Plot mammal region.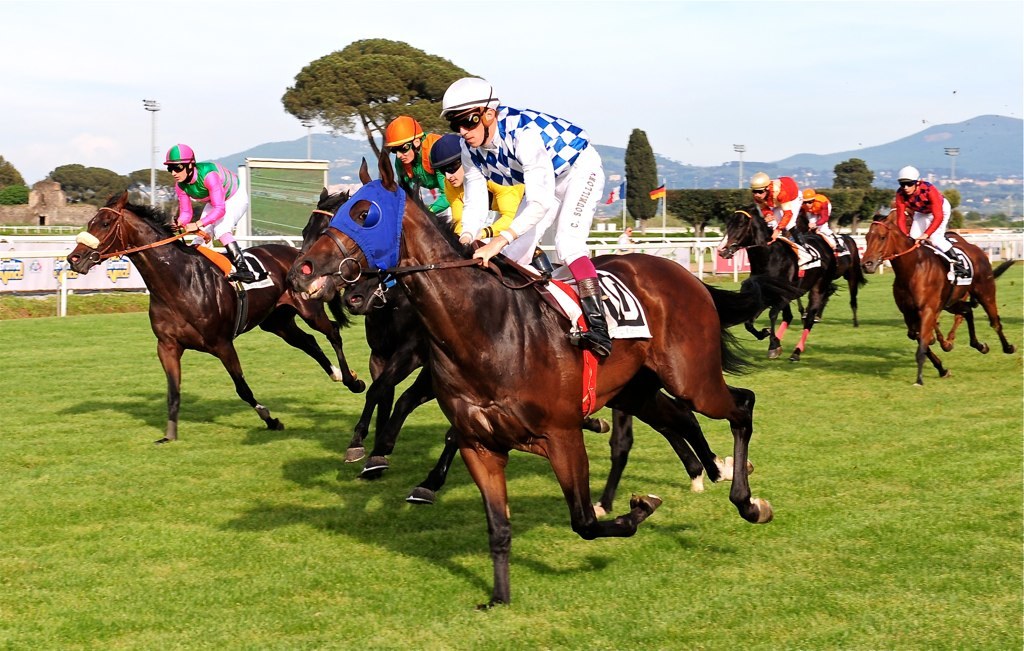
Plotted at box(894, 166, 959, 264).
